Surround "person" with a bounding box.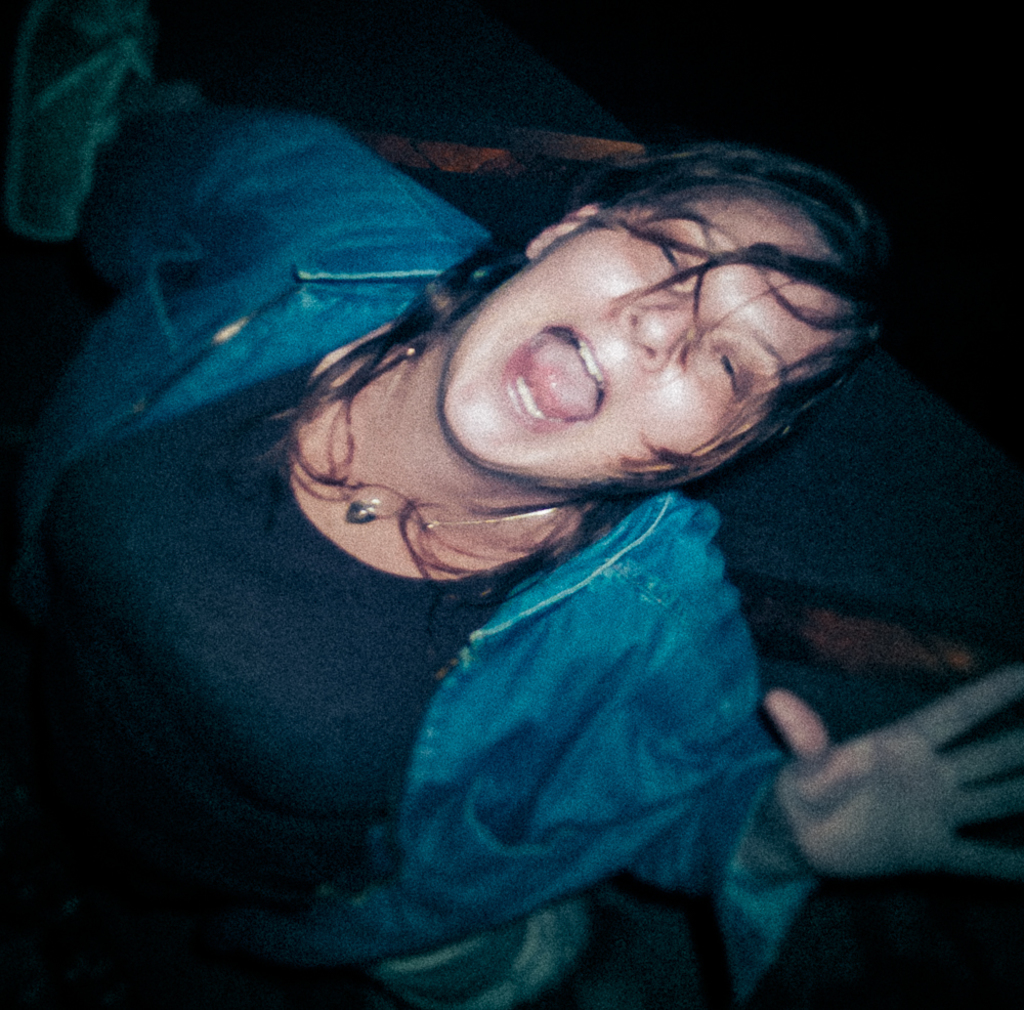
x1=0, y1=0, x2=1023, y2=1008.
